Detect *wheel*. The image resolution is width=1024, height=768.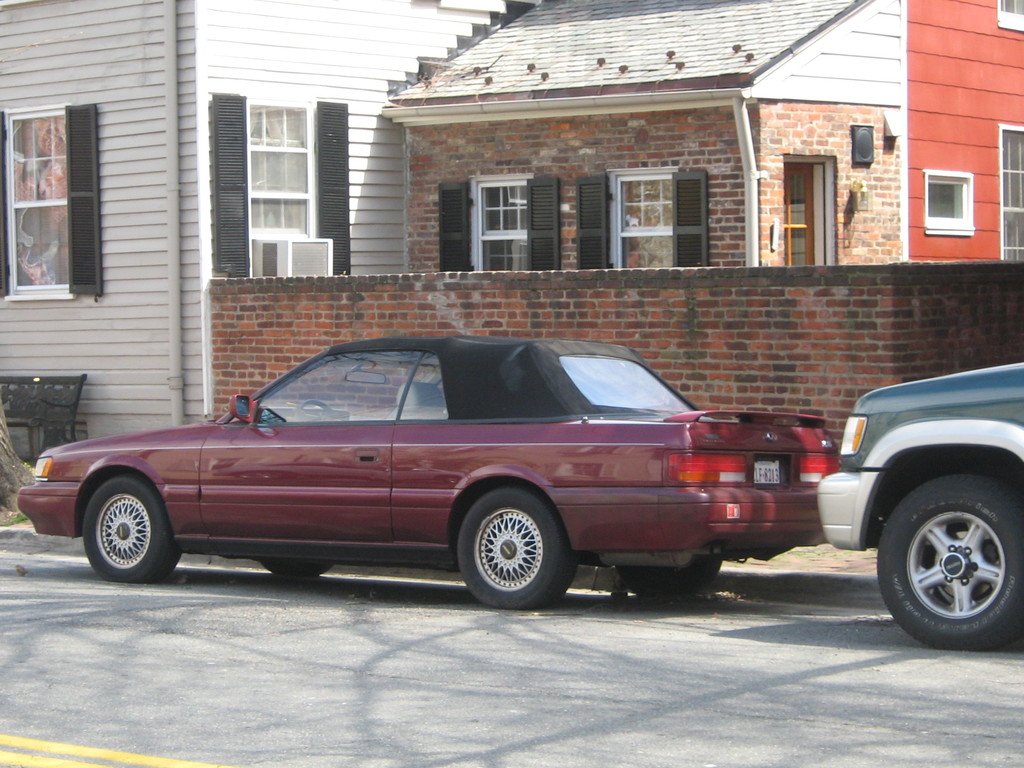
rect(79, 474, 181, 584).
